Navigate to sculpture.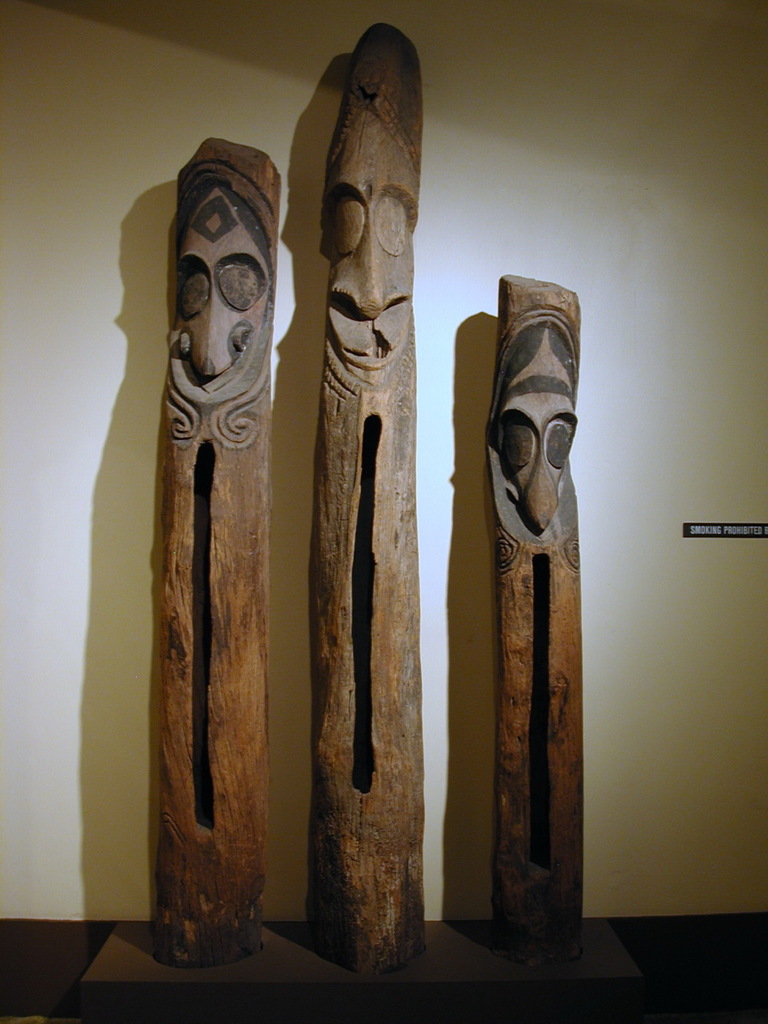
Navigation target: bbox=(470, 258, 598, 974).
